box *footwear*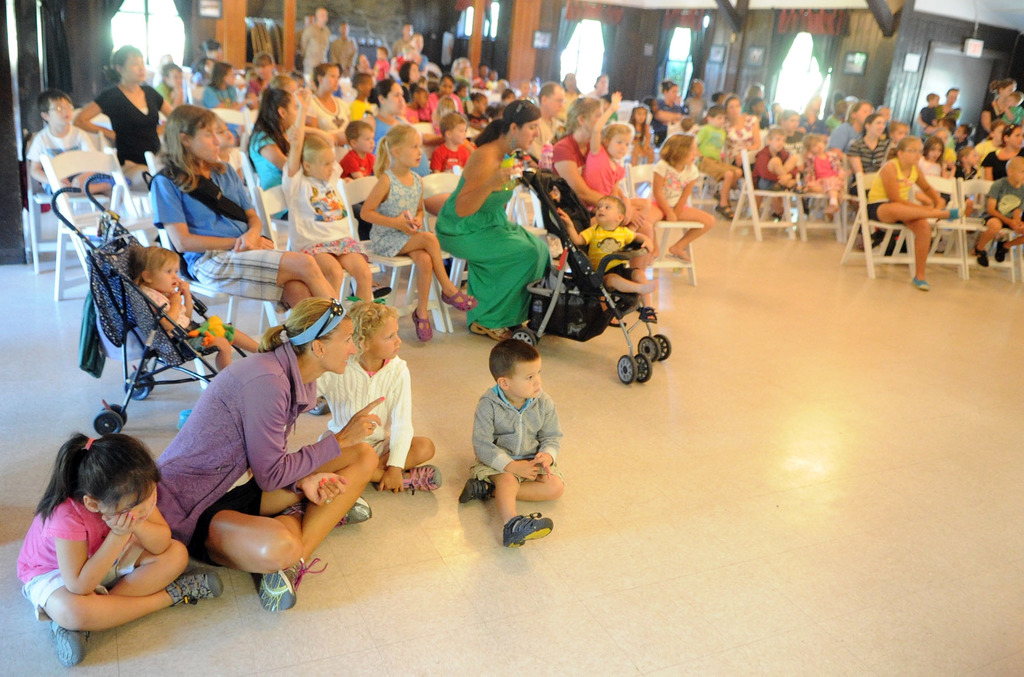
(x1=490, y1=502, x2=548, y2=559)
